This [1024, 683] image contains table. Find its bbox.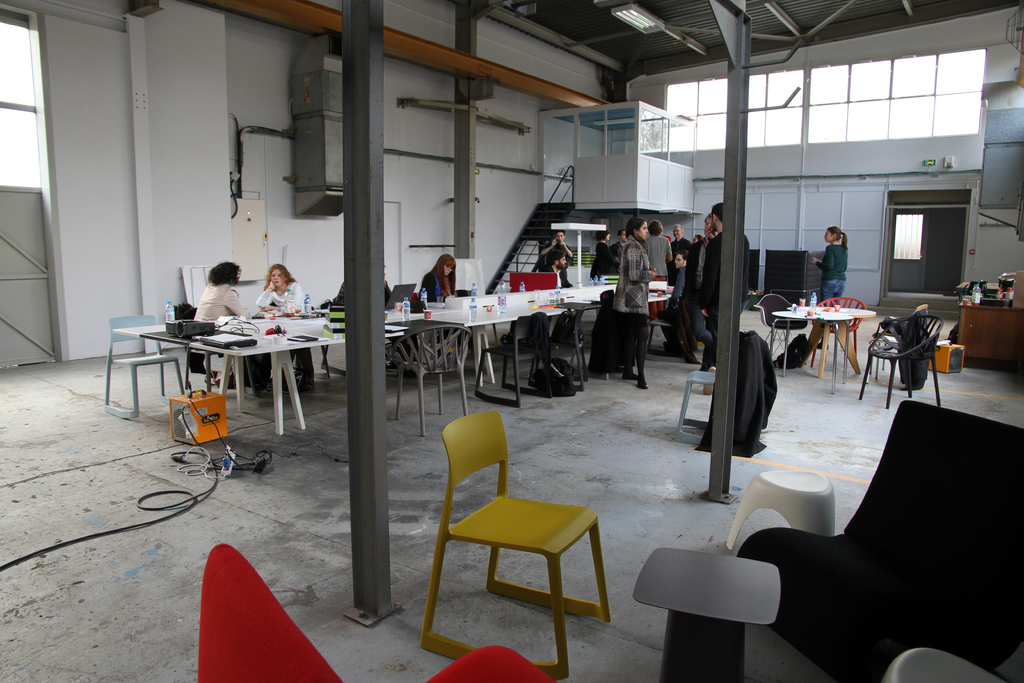
box(114, 266, 675, 441).
